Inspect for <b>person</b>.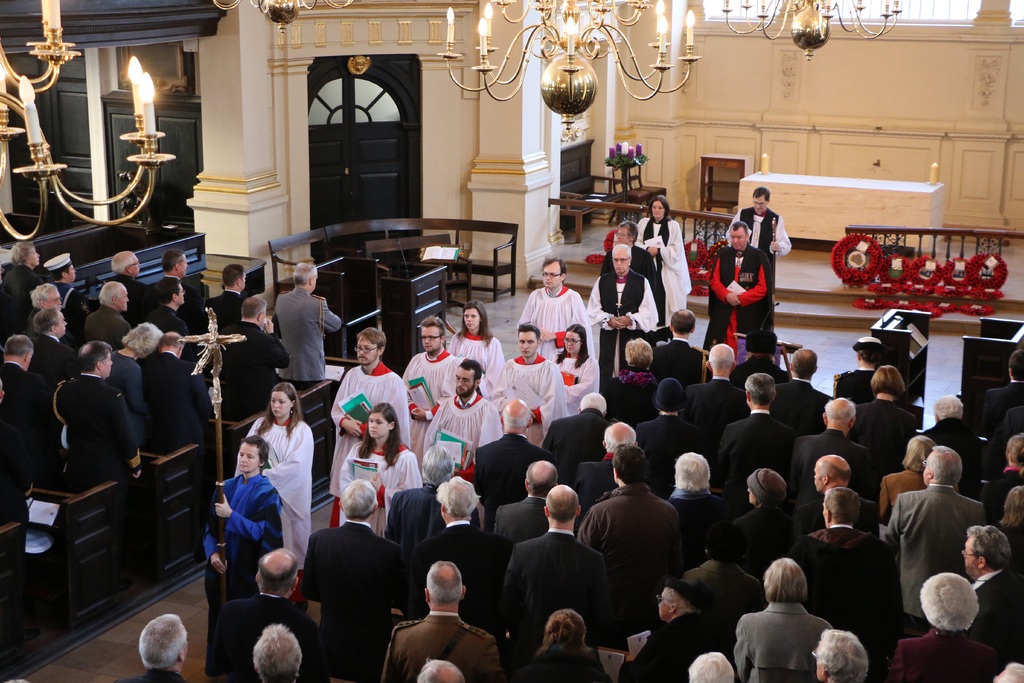
Inspection: (632,374,713,491).
